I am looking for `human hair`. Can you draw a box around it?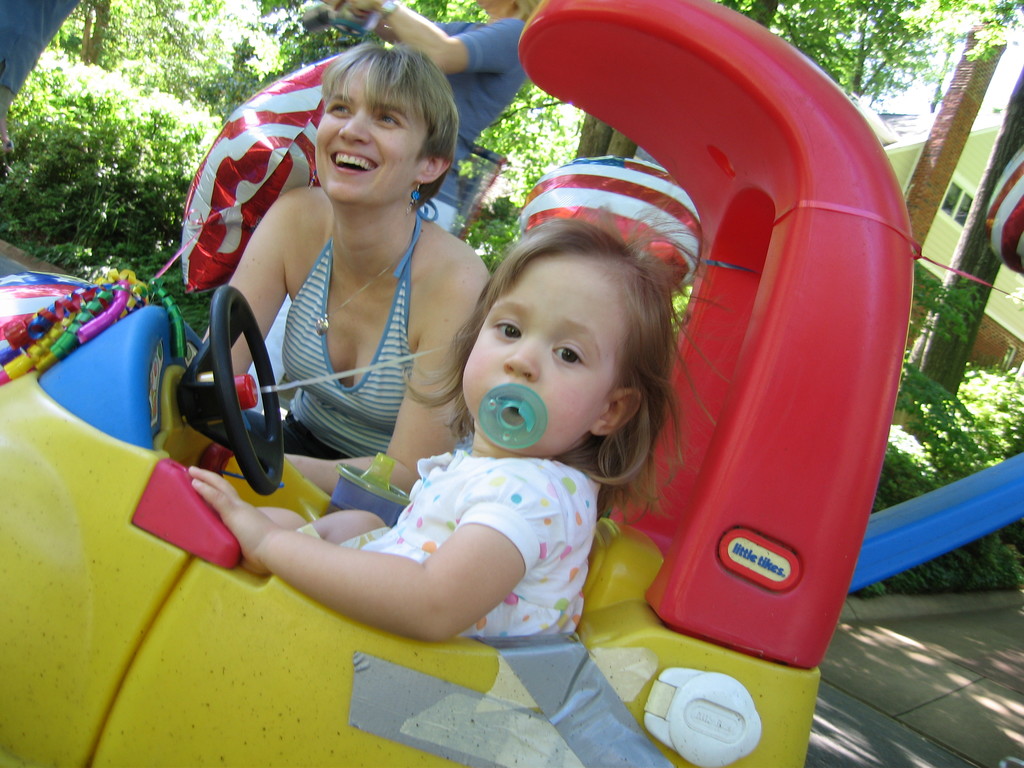
Sure, the bounding box is [x1=395, y1=195, x2=730, y2=525].
